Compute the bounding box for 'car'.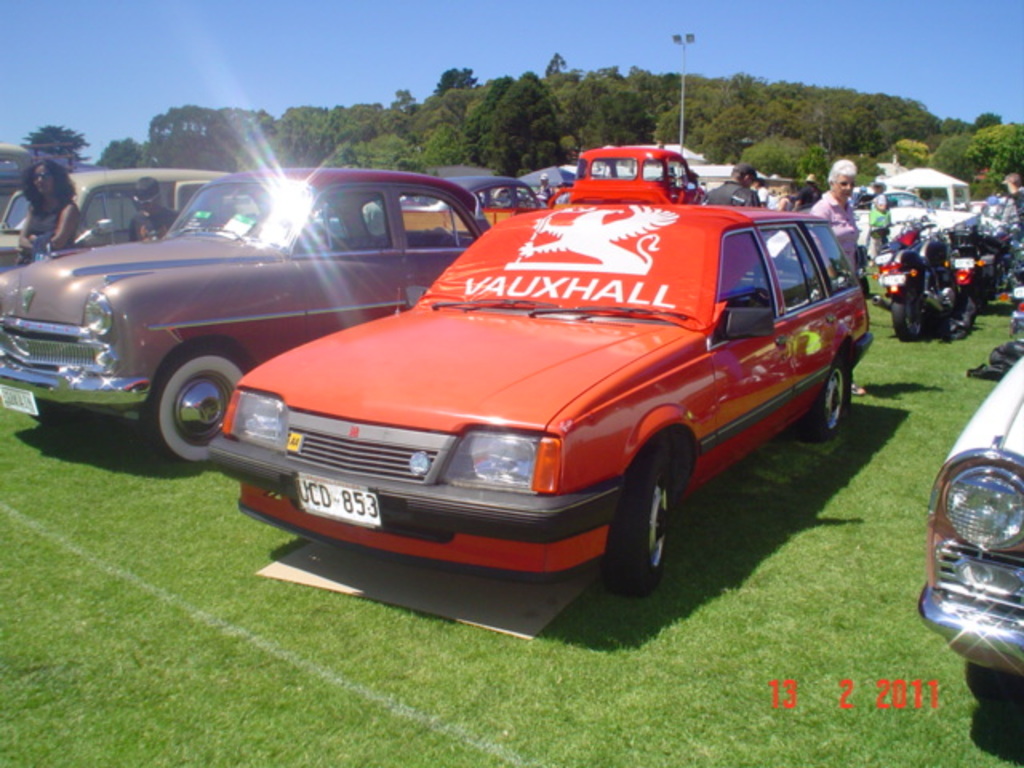
[203, 202, 875, 595].
